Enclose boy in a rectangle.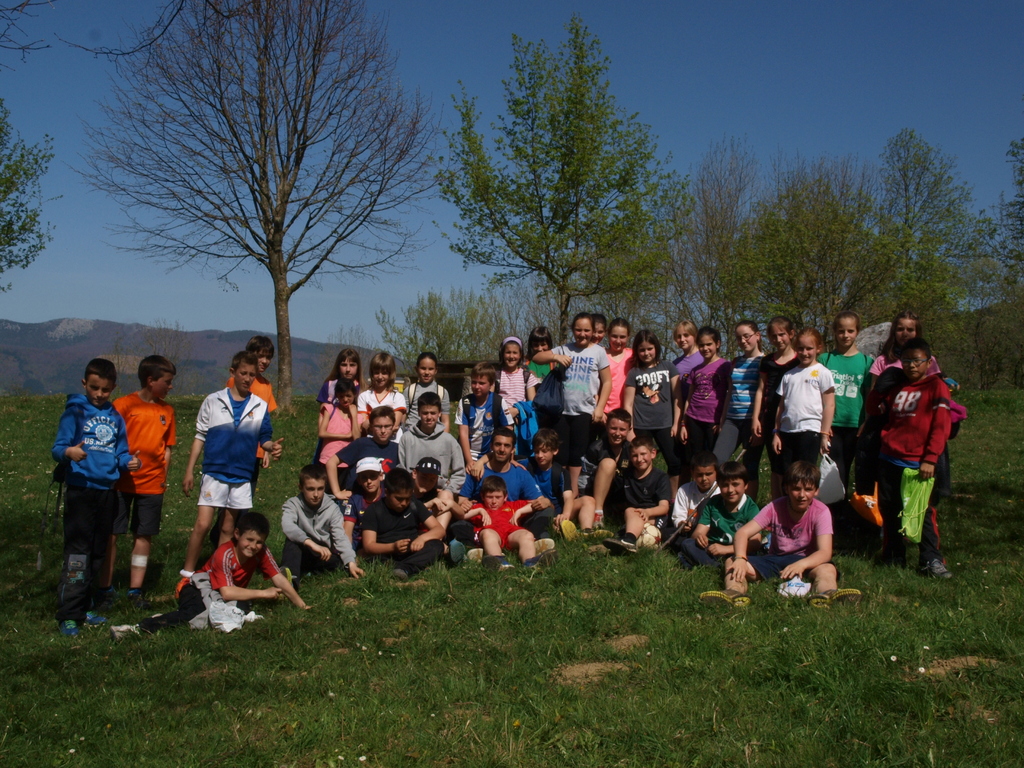
(861,336,953,584).
